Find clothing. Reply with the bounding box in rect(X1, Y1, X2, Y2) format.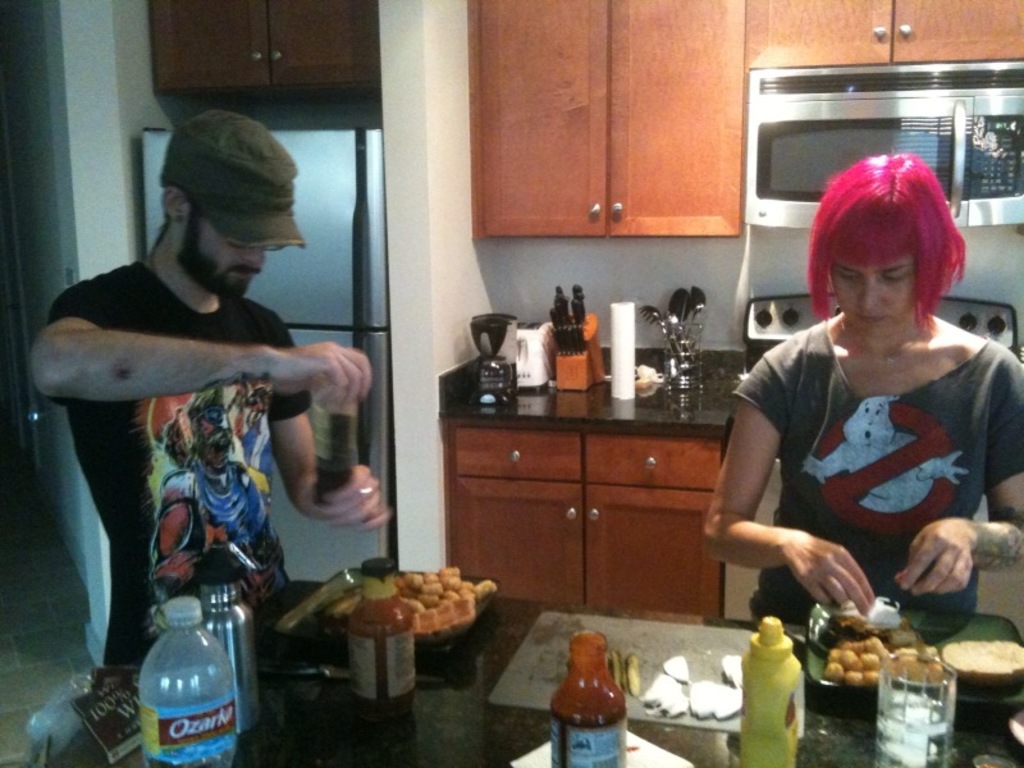
rect(41, 259, 315, 669).
